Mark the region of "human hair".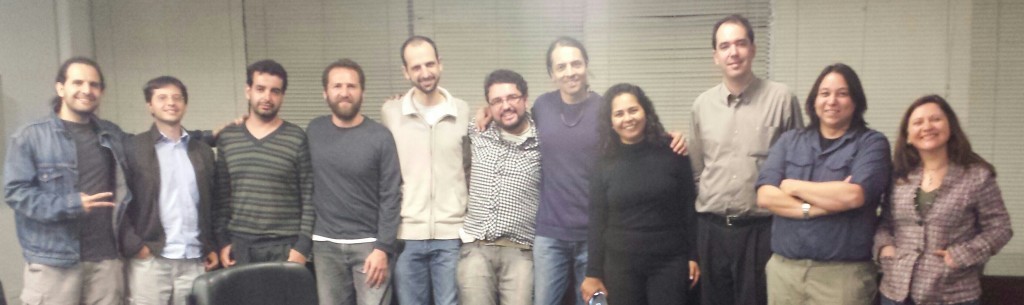
Region: left=710, top=13, right=755, bottom=53.
